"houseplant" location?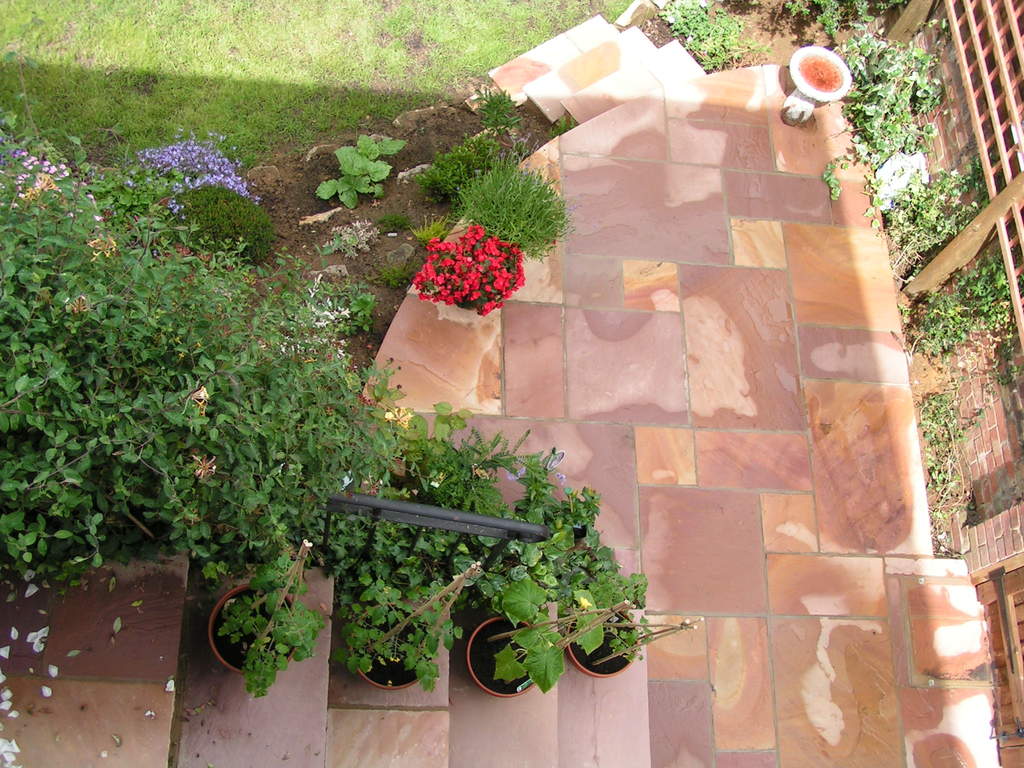
bbox=[568, 585, 706, 676]
